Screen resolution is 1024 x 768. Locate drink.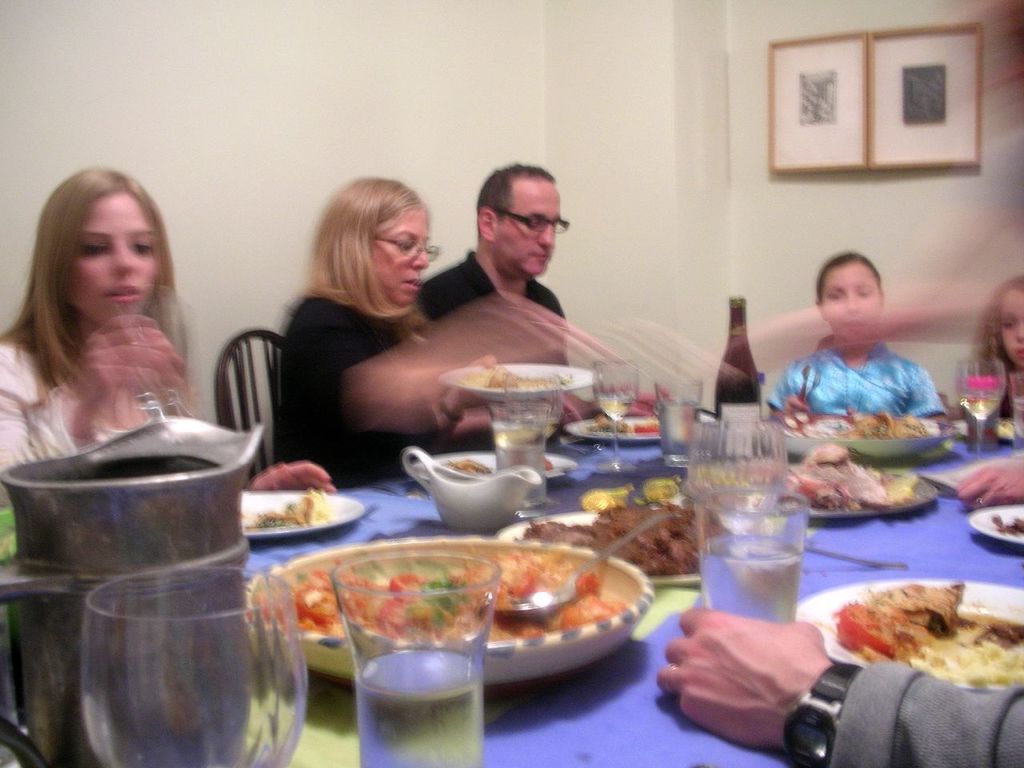
<bbox>955, 396, 1003, 426</bbox>.
